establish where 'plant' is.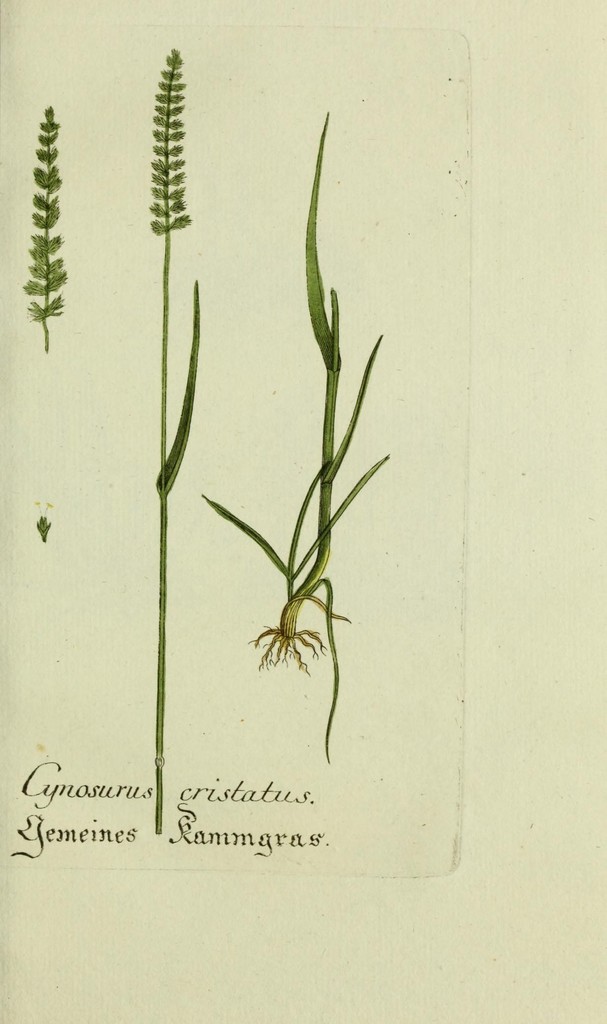
Established at (149, 43, 202, 829).
